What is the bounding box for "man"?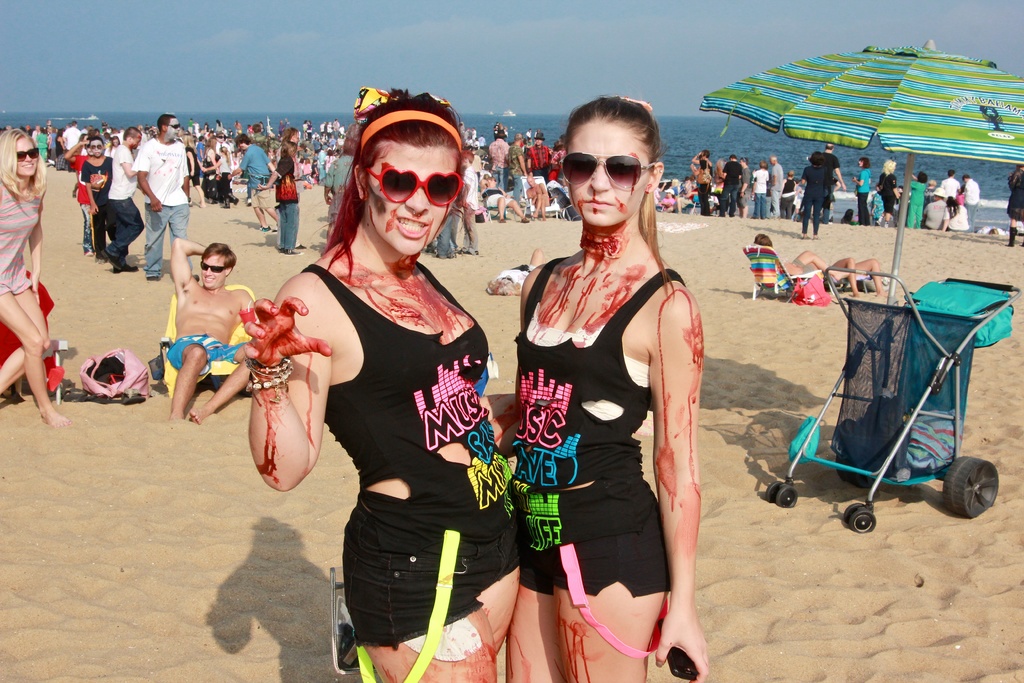
bbox=[534, 173, 552, 221].
